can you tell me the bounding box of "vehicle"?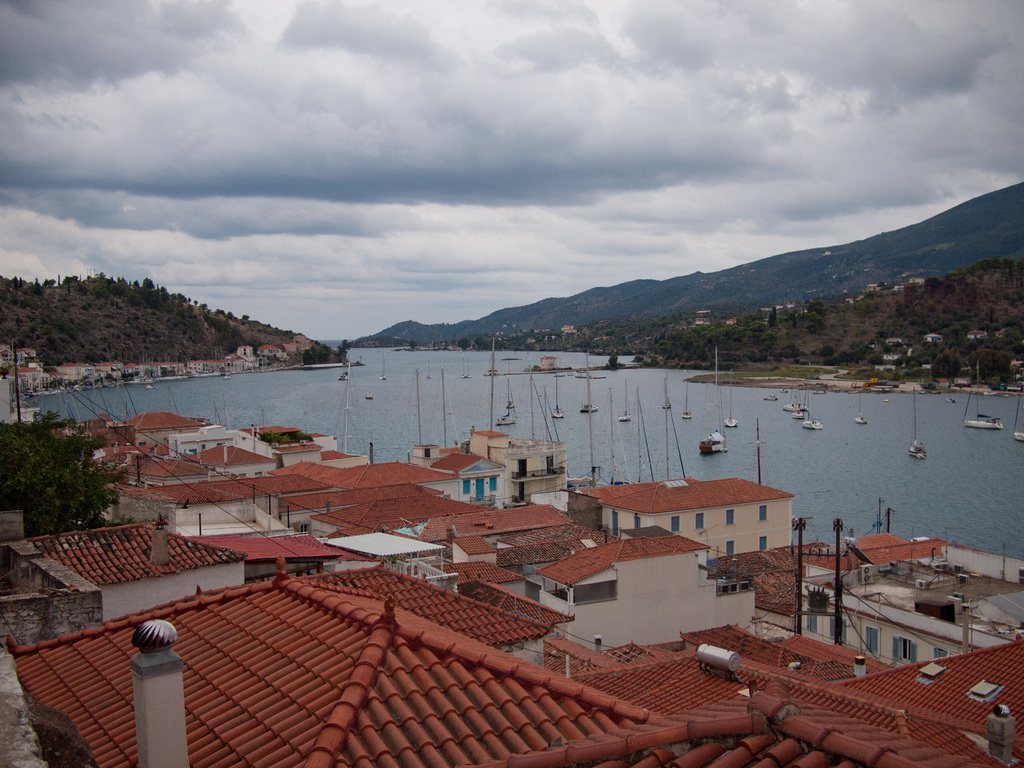
<box>696,355,733,456</box>.
